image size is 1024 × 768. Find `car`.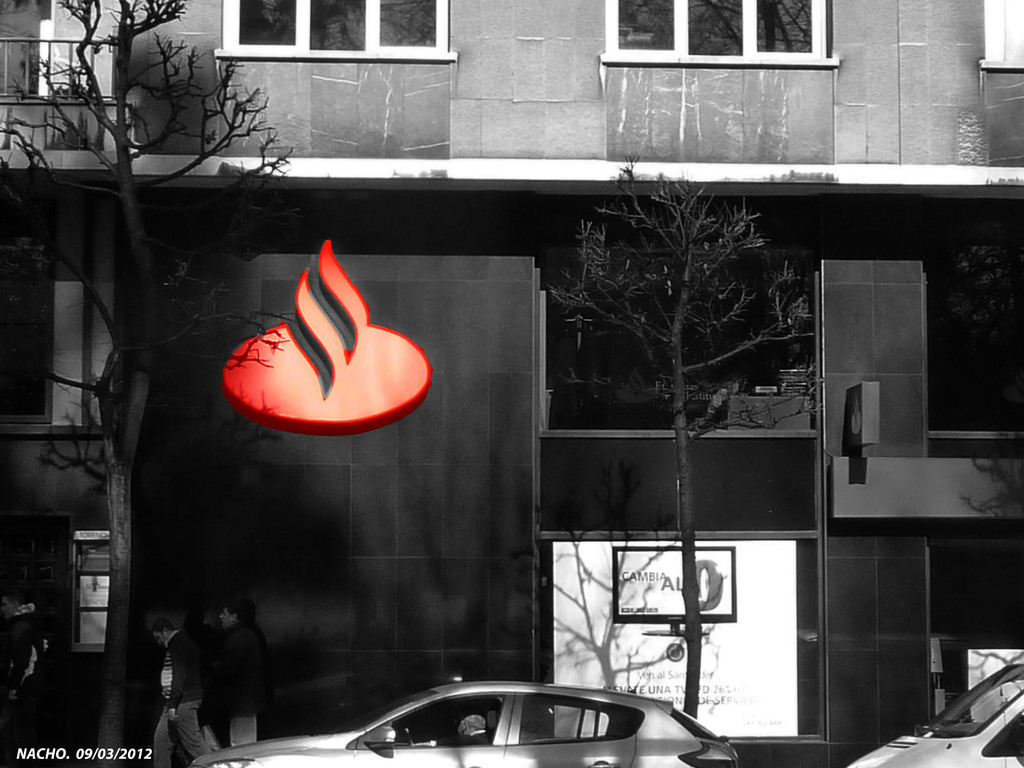
[x1=848, y1=655, x2=1023, y2=767].
